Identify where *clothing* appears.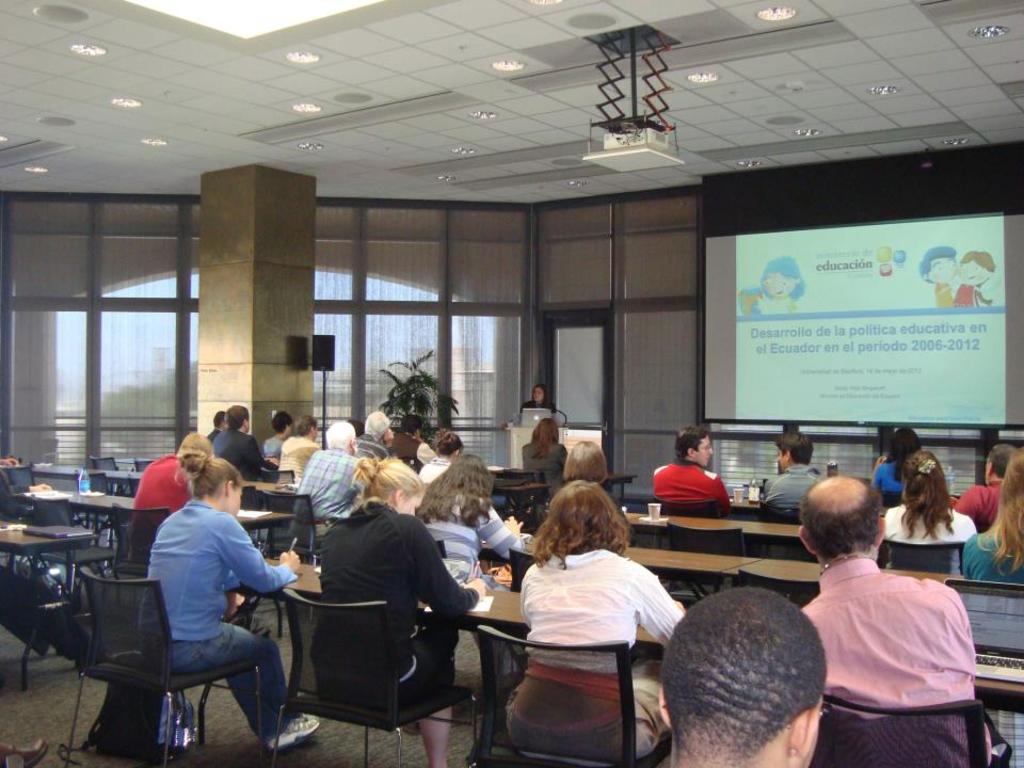
Appears at 357:435:387:459.
